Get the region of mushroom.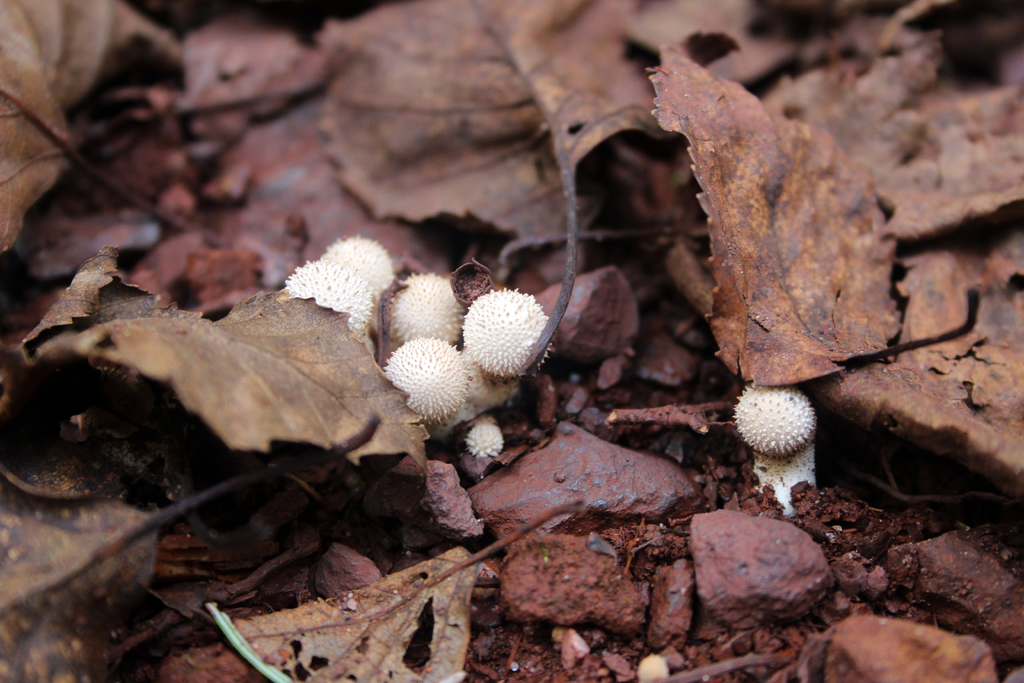
BBox(314, 231, 399, 314).
